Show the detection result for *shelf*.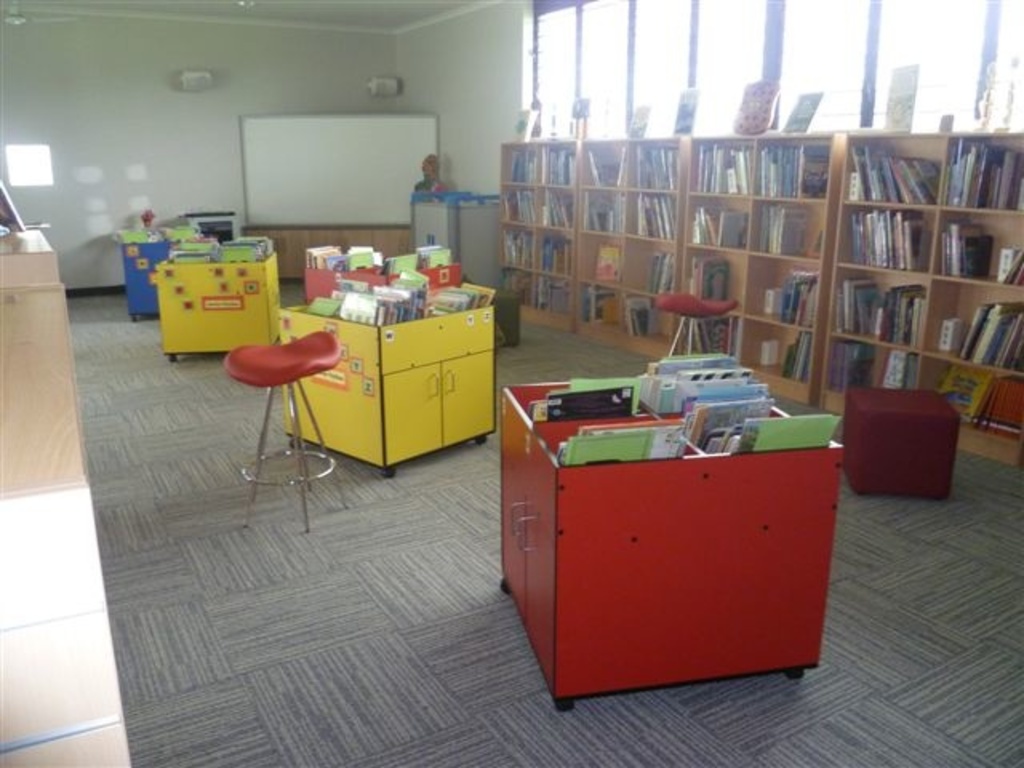
<bbox>842, 203, 925, 269</bbox>.
